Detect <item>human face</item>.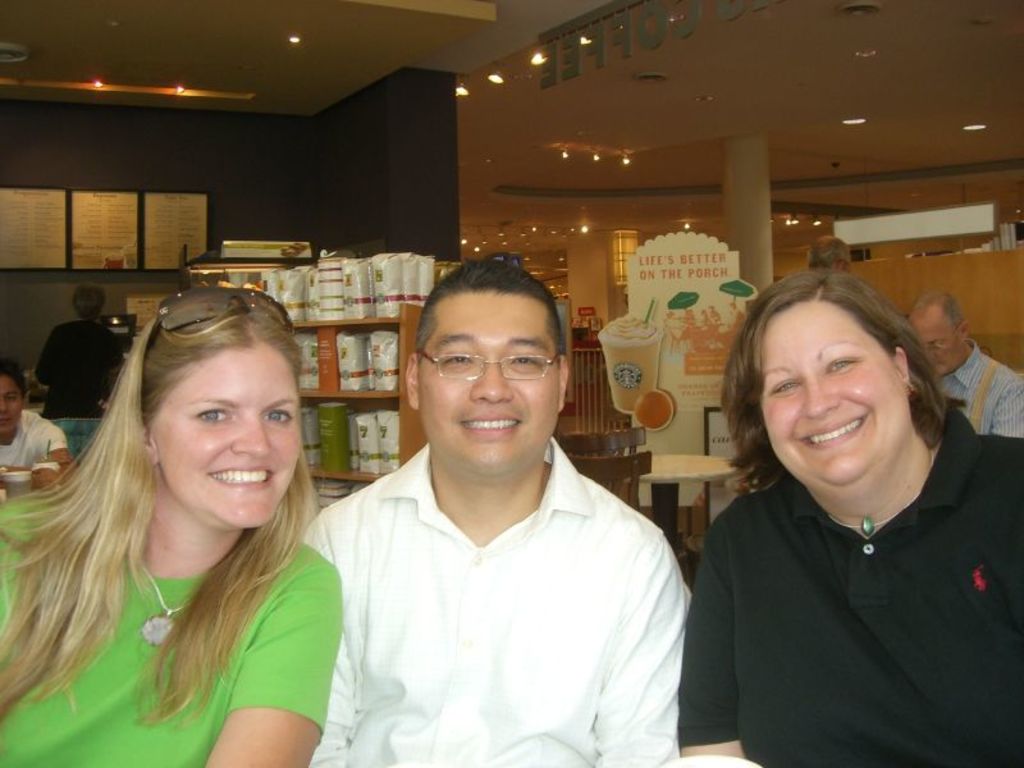
Detected at 762 301 908 494.
